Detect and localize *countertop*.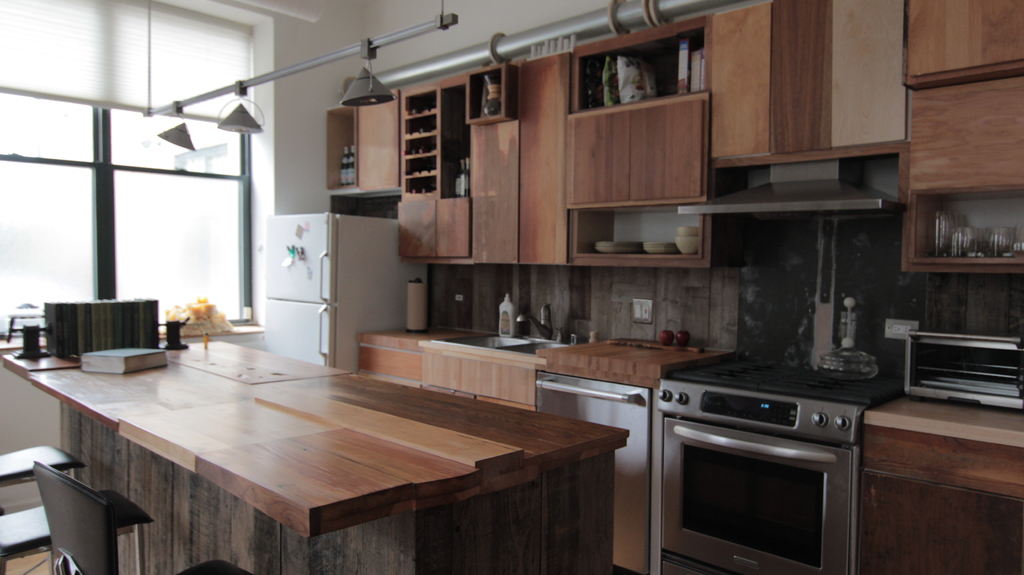
Localized at crop(355, 318, 1023, 448).
